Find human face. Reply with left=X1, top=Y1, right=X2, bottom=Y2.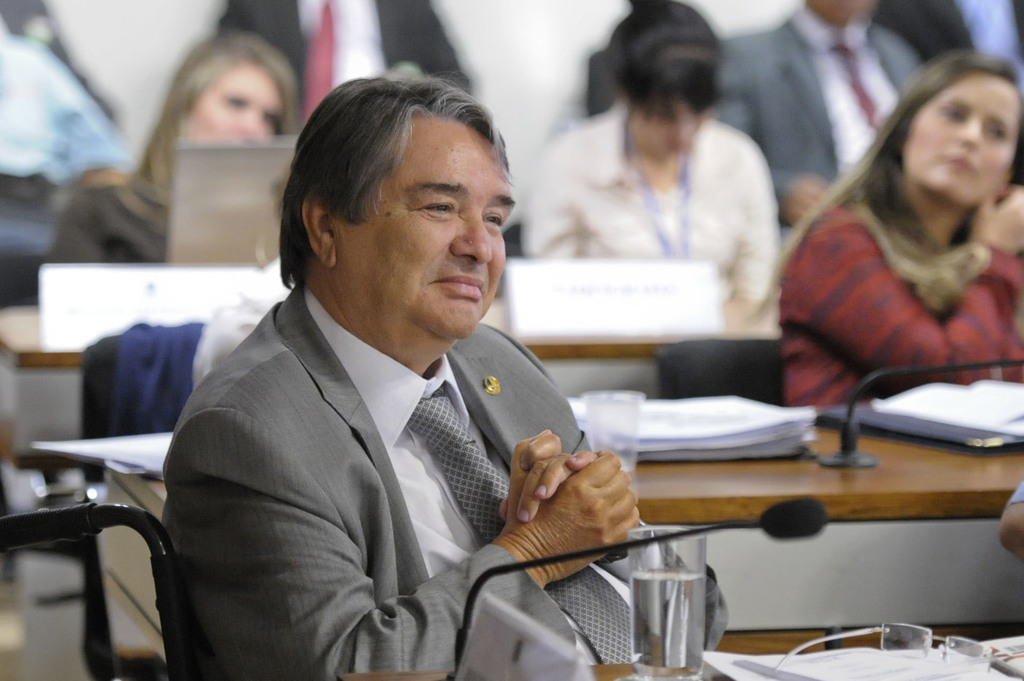
left=349, top=108, right=527, bottom=343.
